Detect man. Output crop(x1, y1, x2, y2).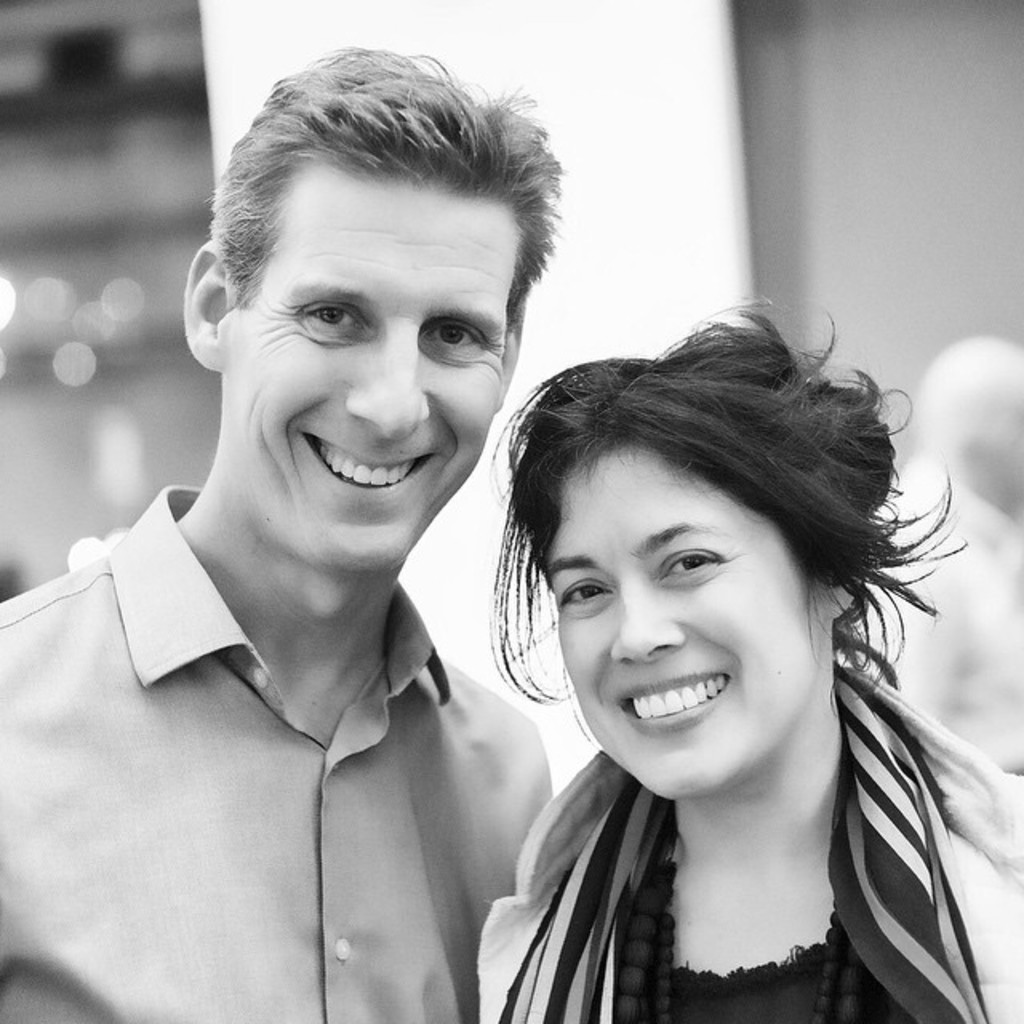
crop(838, 333, 1022, 784).
